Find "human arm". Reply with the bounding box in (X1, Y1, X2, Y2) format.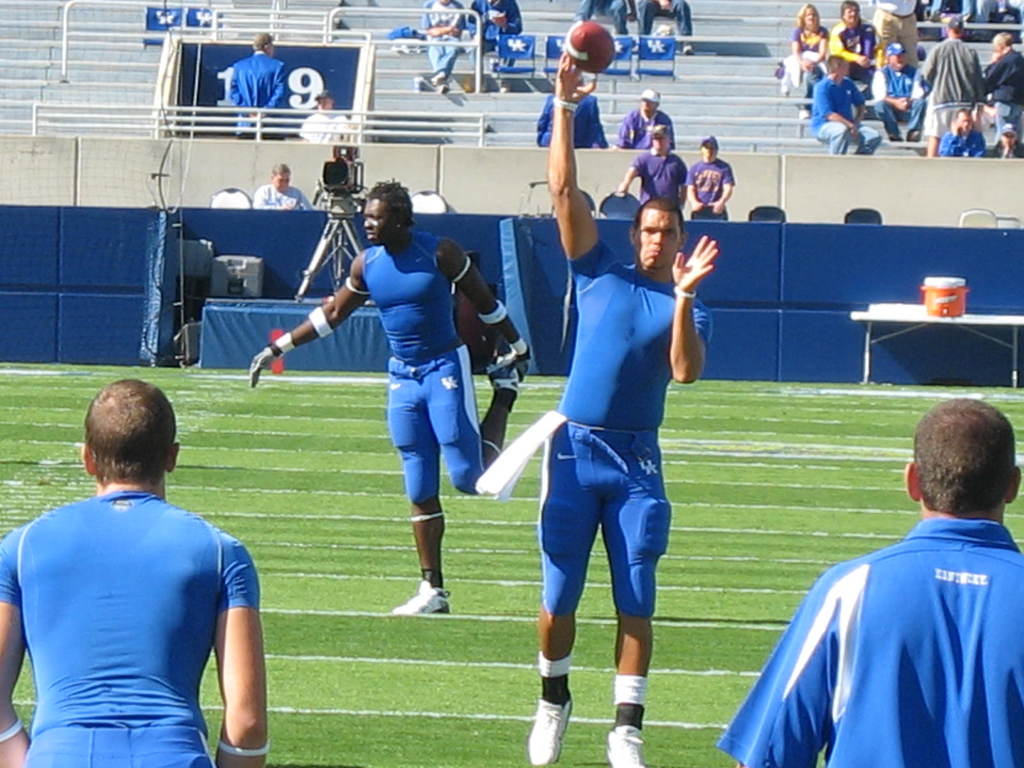
(209, 531, 279, 767).
